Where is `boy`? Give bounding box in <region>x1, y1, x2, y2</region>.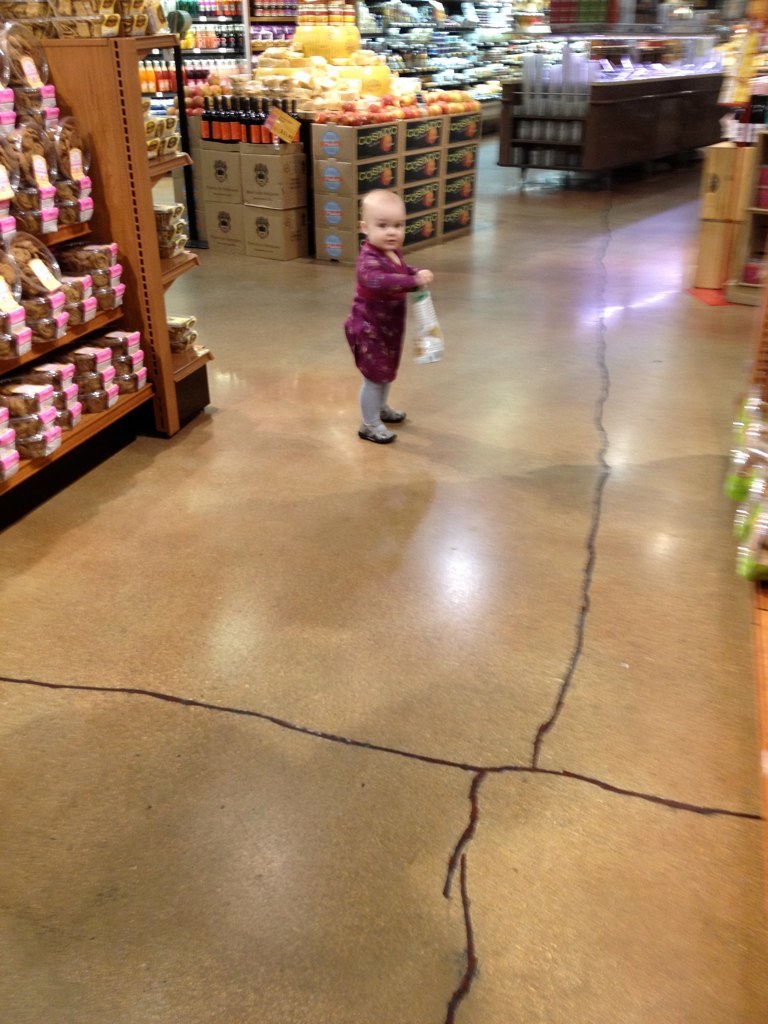
<region>338, 176, 442, 458</region>.
